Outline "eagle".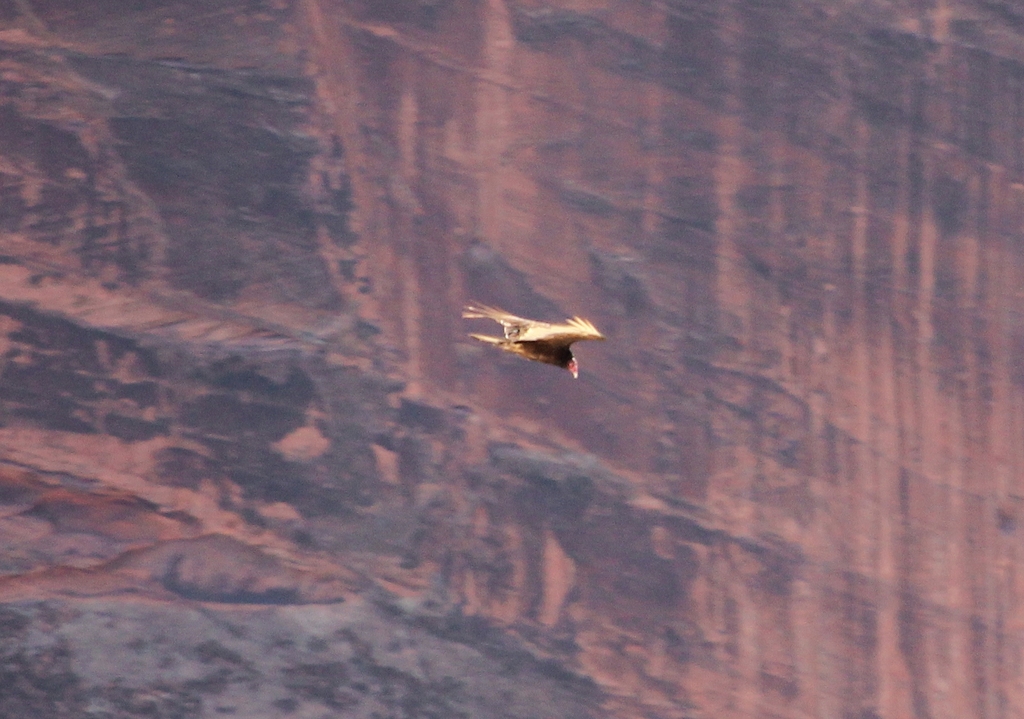
Outline: pyautogui.locateOnScreen(463, 299, 607, 387).
